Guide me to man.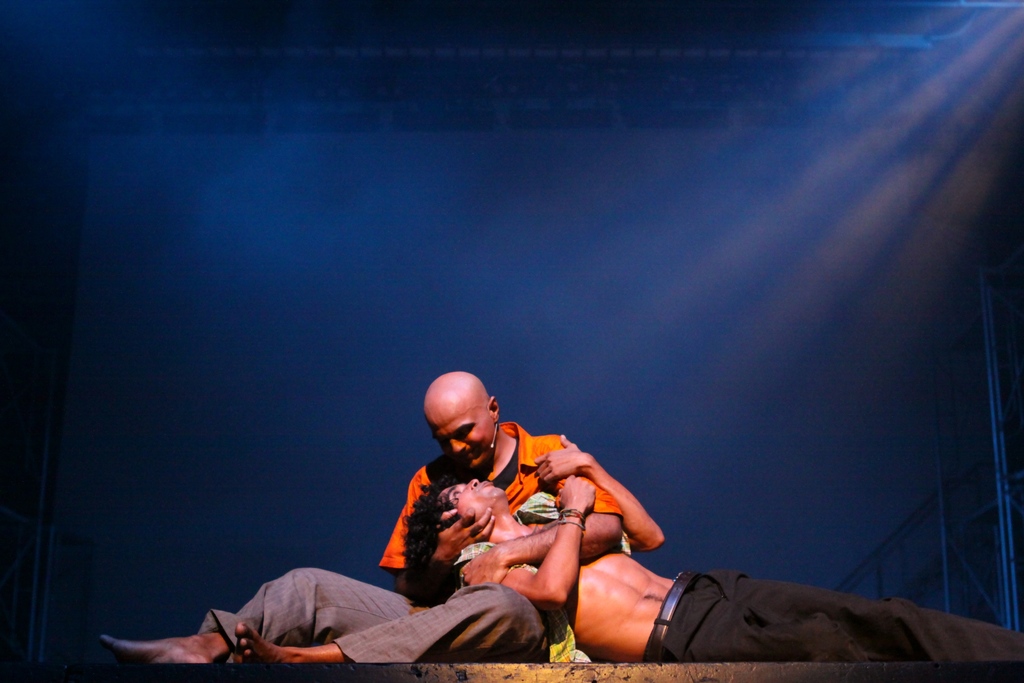
Guidance: BBox(406, 467, 1023, 672).
